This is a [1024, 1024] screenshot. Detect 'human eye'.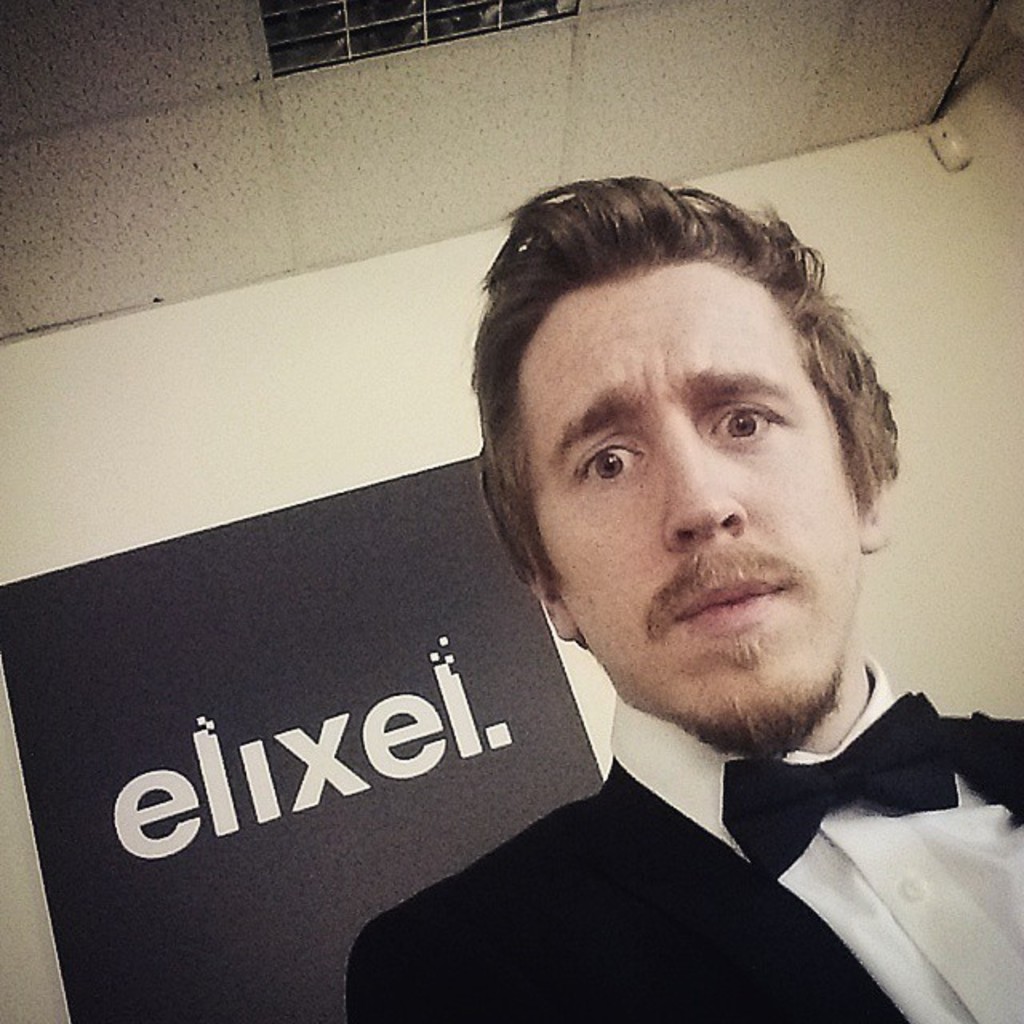
region(709, 378, 835, 483).
